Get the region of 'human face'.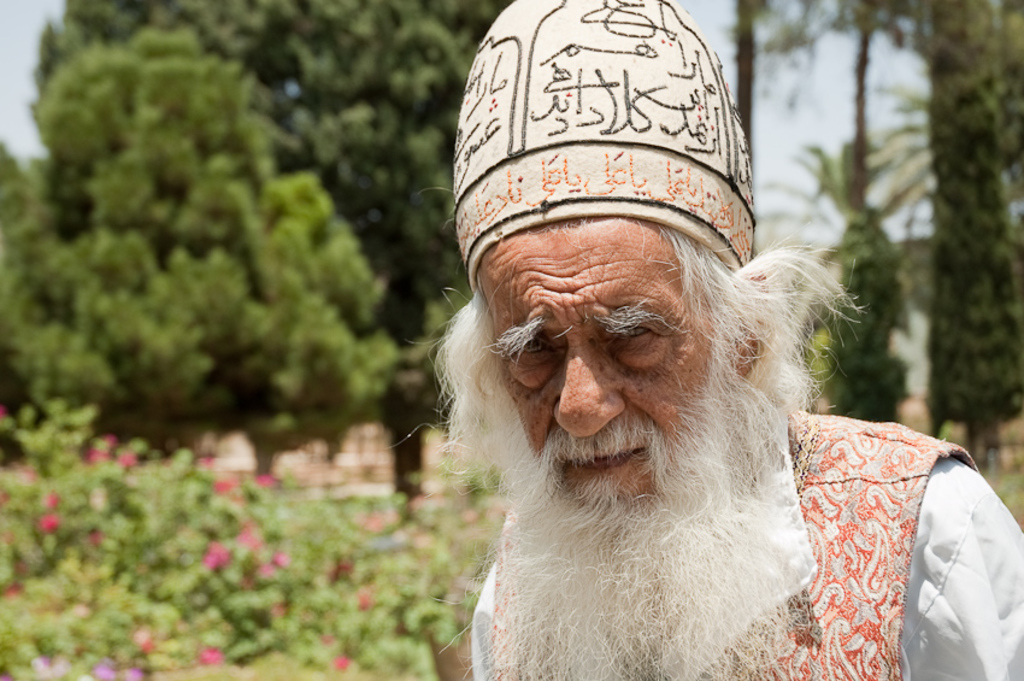
(left=476, top=222, right=712, bottom=510).
